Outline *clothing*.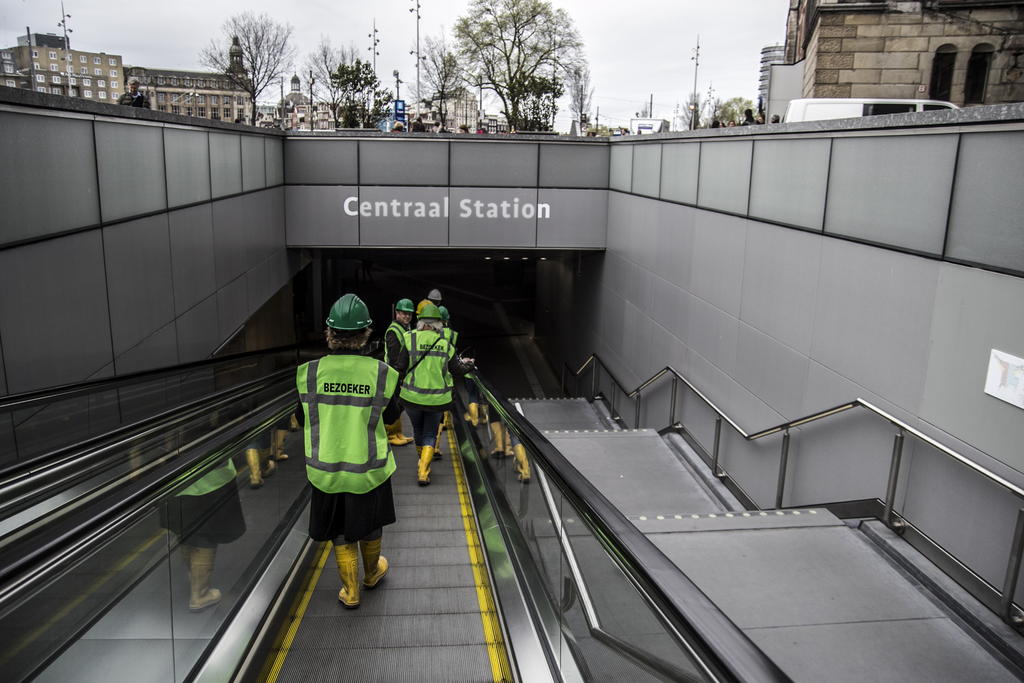
Outline: 115 90 144 108.
